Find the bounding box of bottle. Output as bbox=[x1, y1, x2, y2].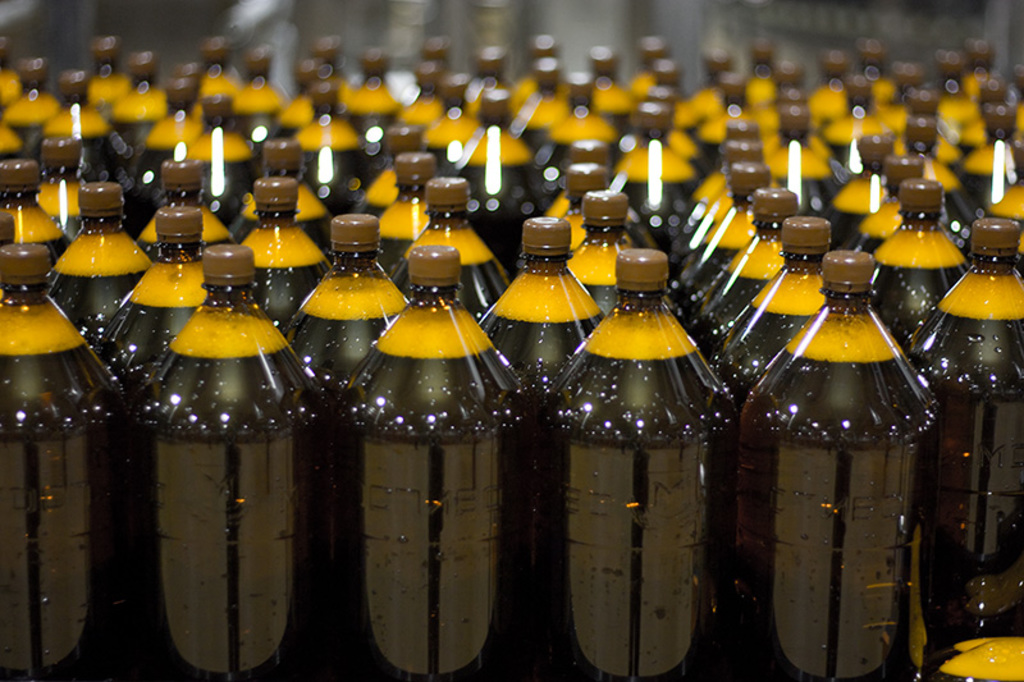
bbox=[3, 54, 67, 150].
